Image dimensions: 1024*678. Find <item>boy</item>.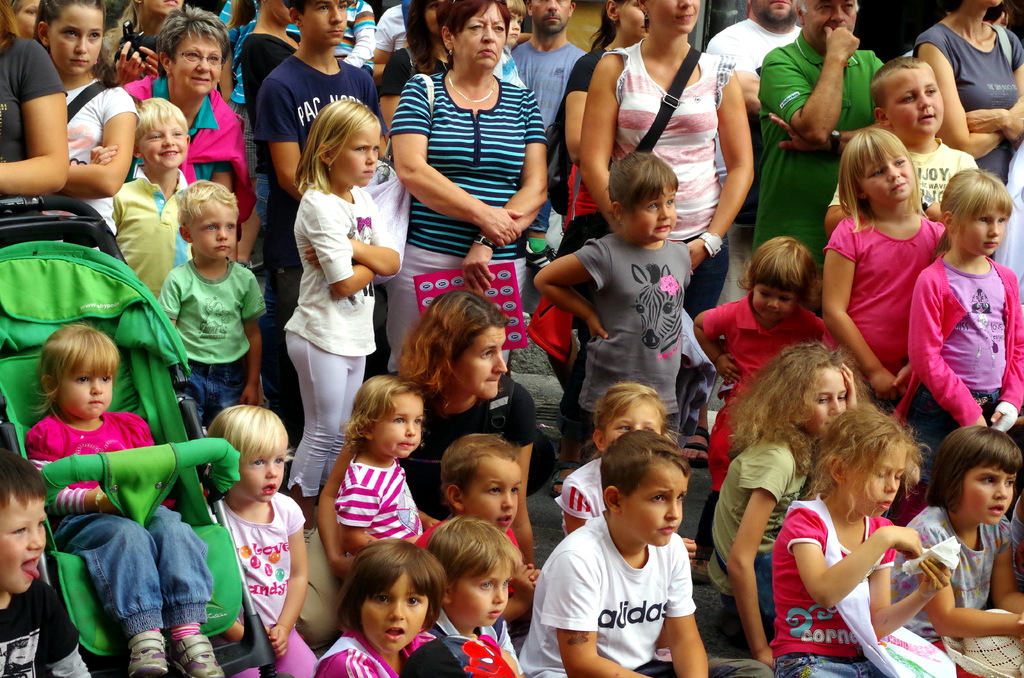
{"x1": 824, "y1": 56, "x2": 980, "y2": 240}.
